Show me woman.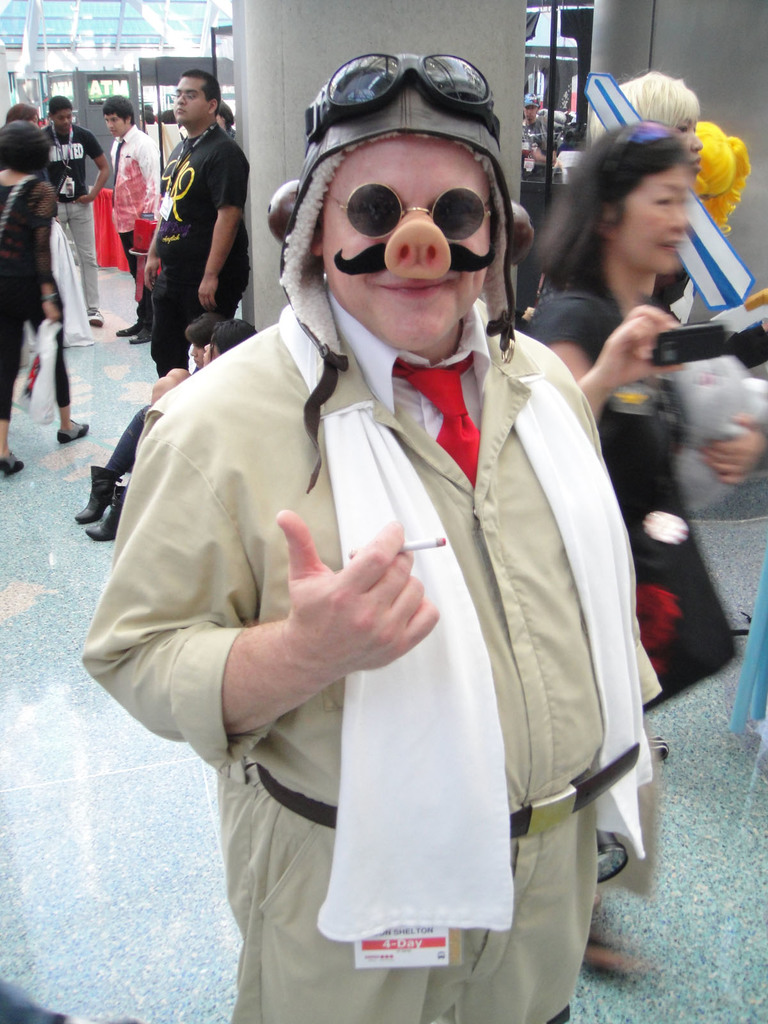
woman is here: region(6, 99, 90, 349).
